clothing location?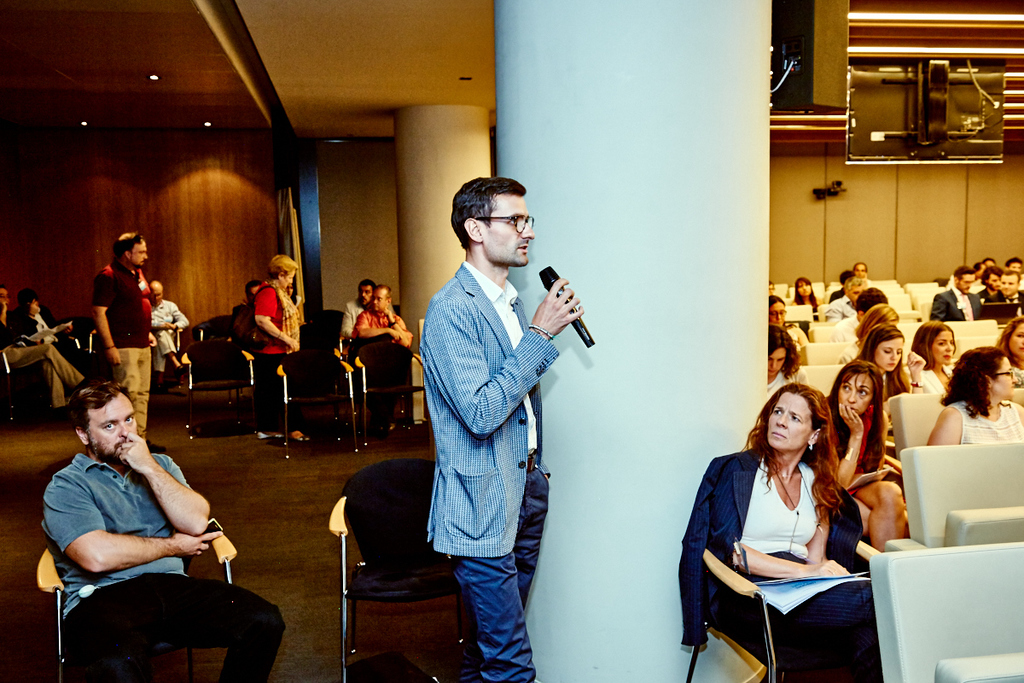
{"x1": 672, "y1": 441, "x2": 877, "y2": 682}
